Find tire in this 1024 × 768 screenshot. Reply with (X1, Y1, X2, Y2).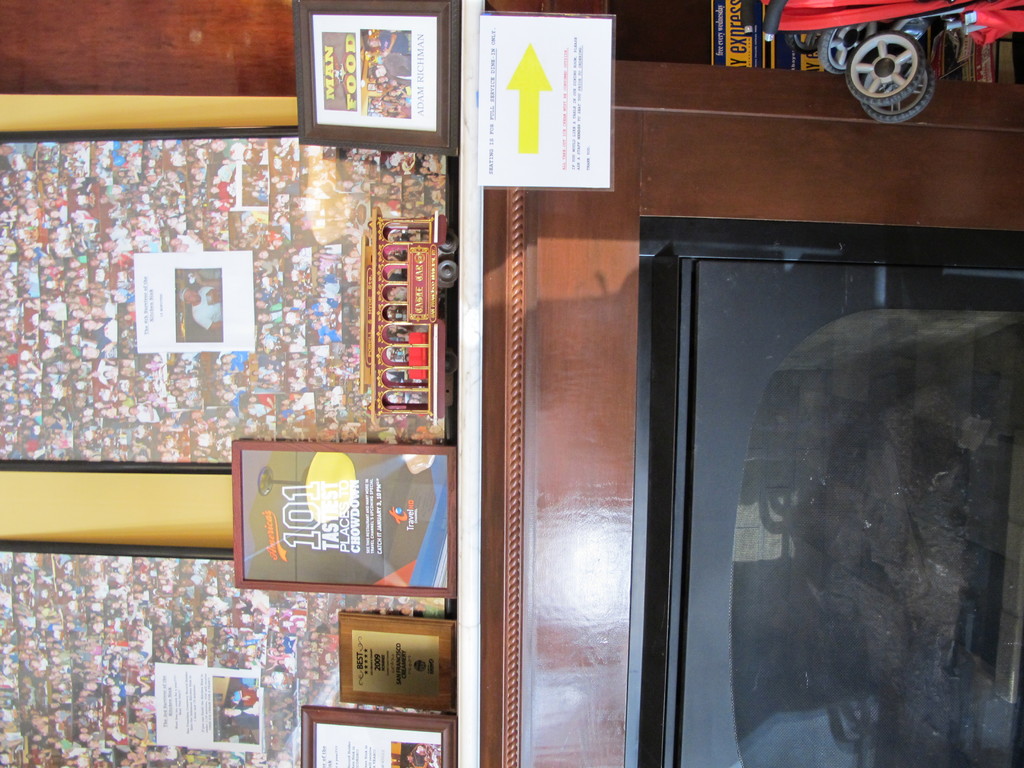
(785, 32, 824, 56).
